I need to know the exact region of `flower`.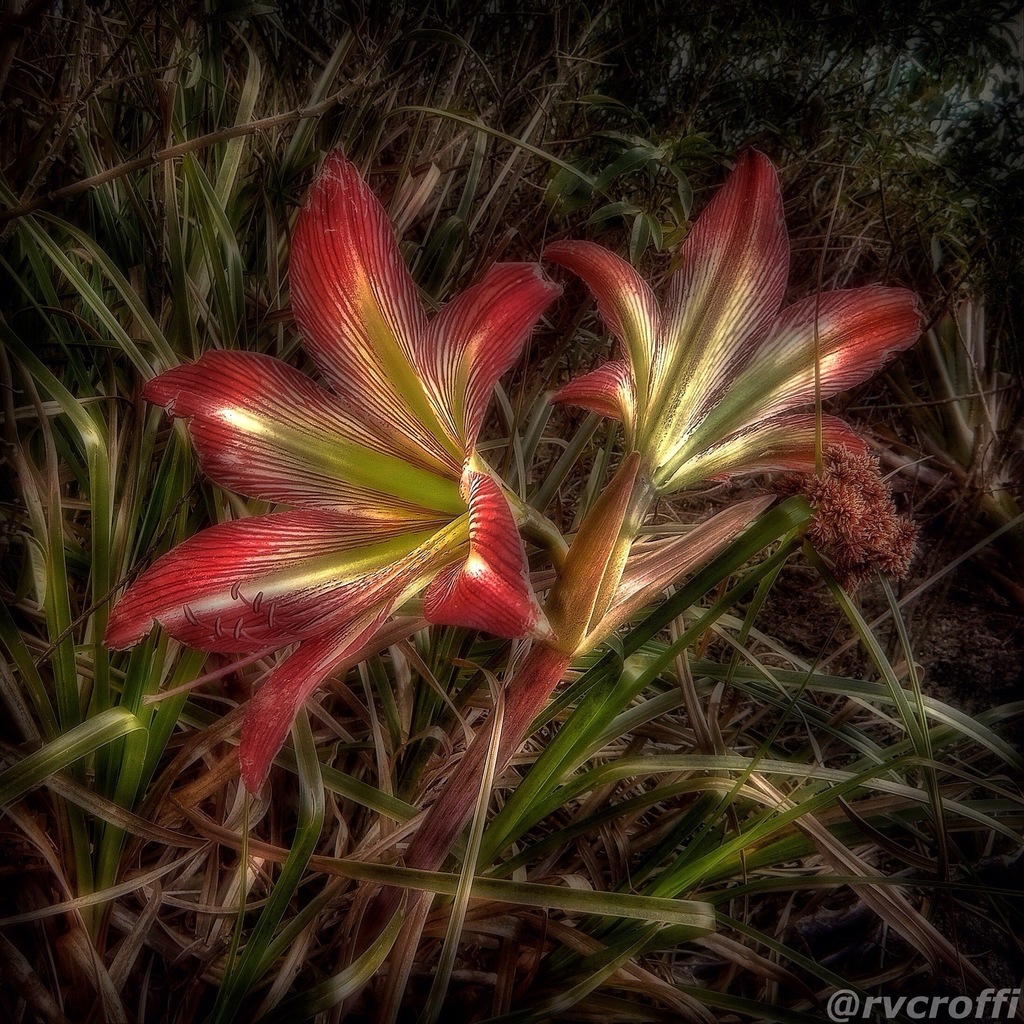
Region: Rect(92, 139, 583, 808).
